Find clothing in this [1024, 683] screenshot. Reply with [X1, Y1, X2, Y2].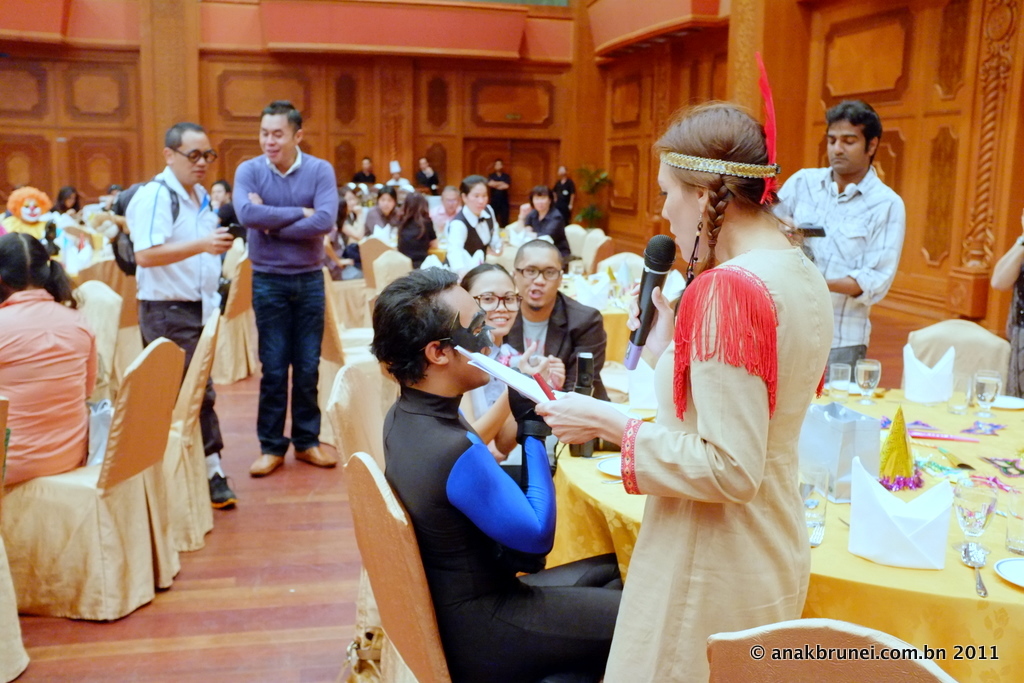
[350, 173, 381, 184].
